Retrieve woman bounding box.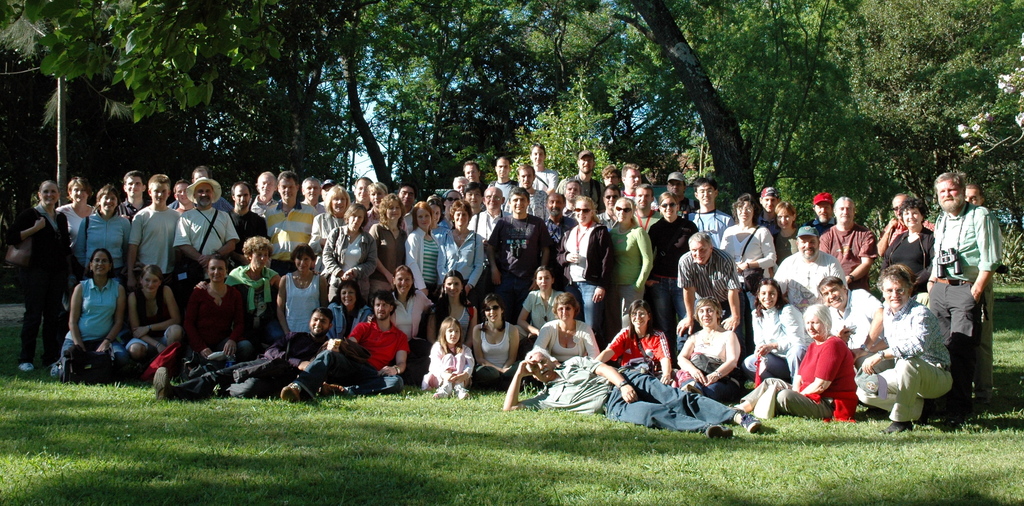
Bounding box: locate(277, 243, 335, 359).
